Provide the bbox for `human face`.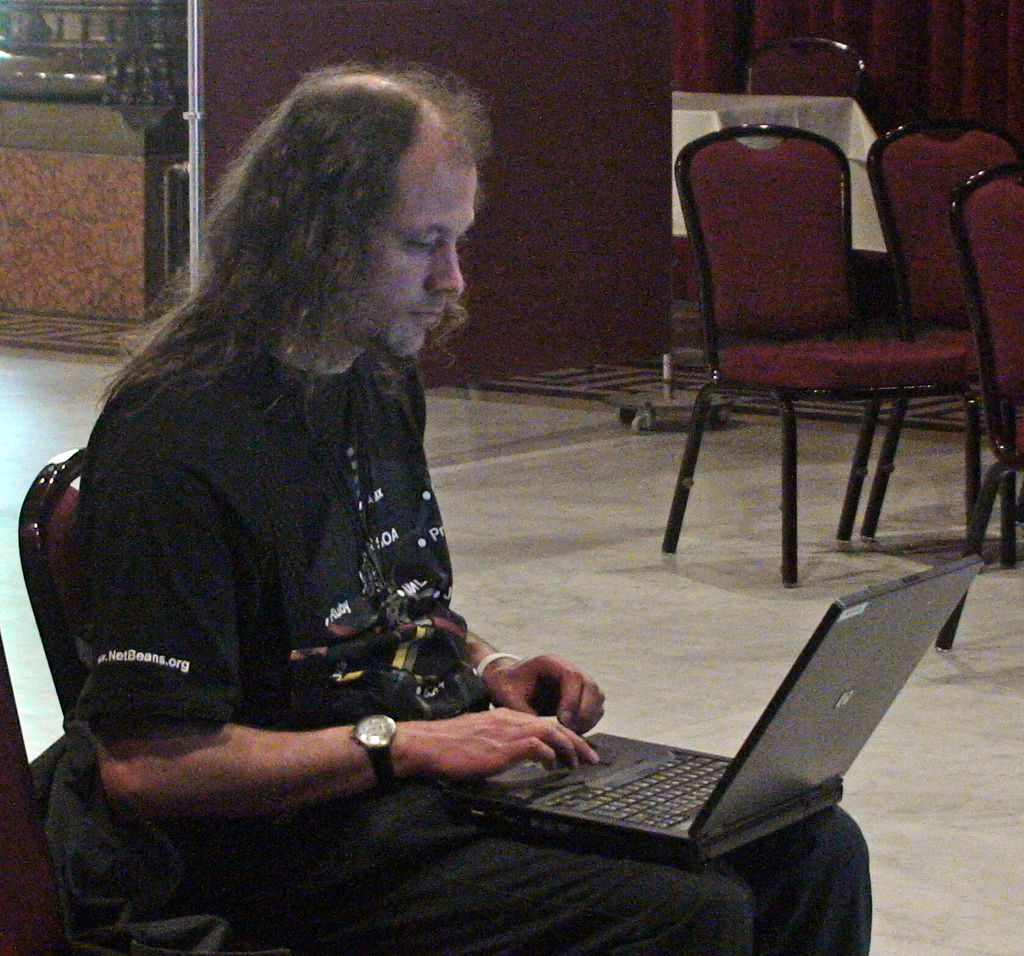
detection(338, 131, 483, 359).
